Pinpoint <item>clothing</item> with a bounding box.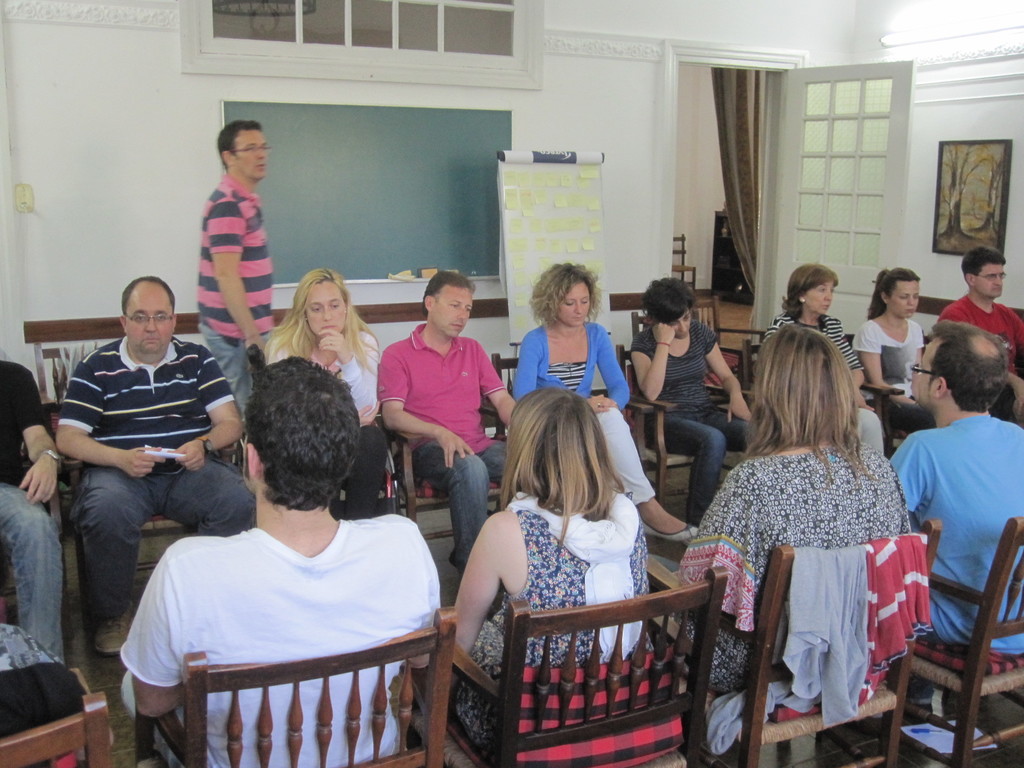
box=[56, 339, 251, 637].
